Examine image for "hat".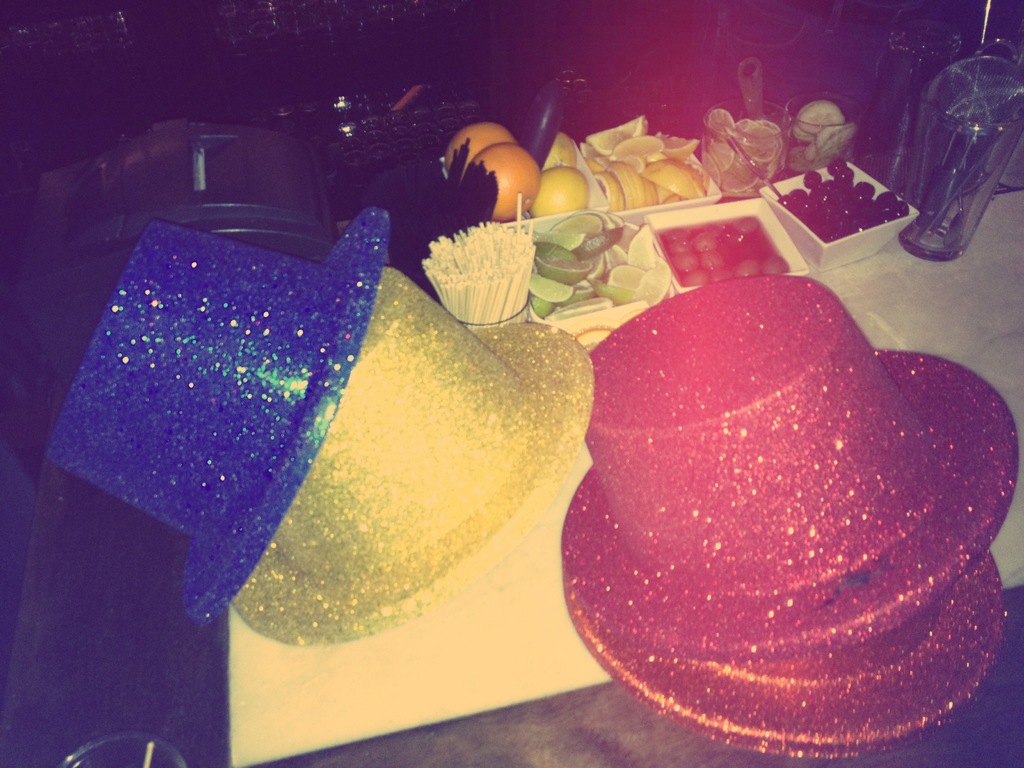
Examination result: x1=559 y1=273 x2=1018 y2=659.
